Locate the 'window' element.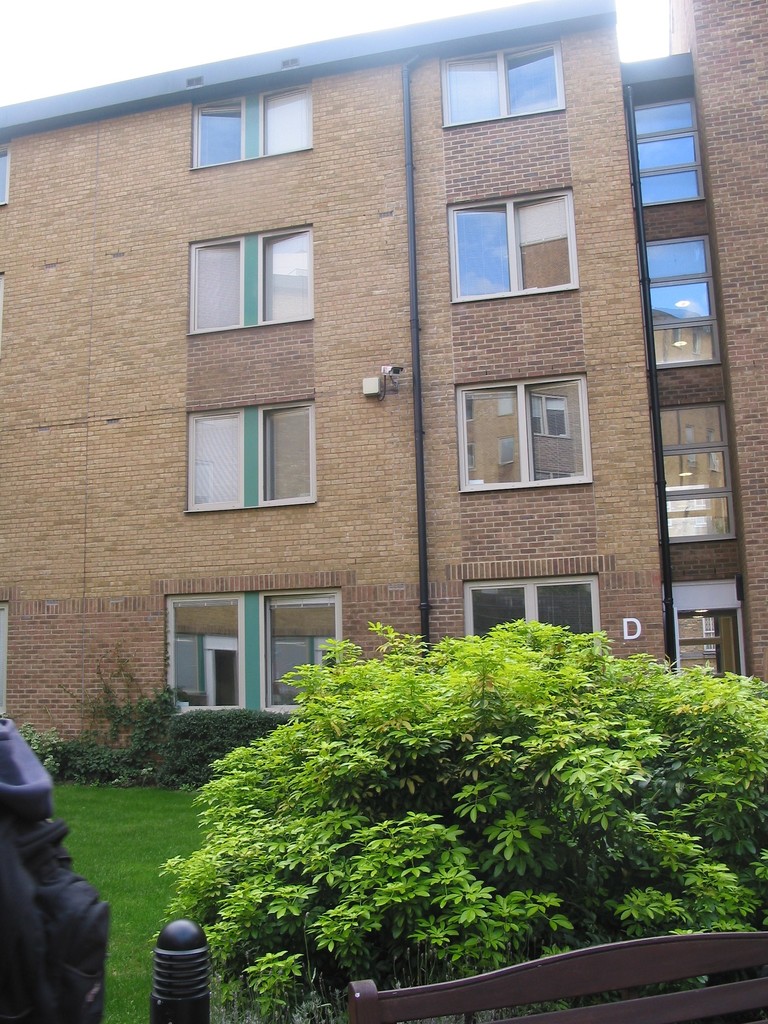
Element bbox: region(189, 82, 312, 169).
